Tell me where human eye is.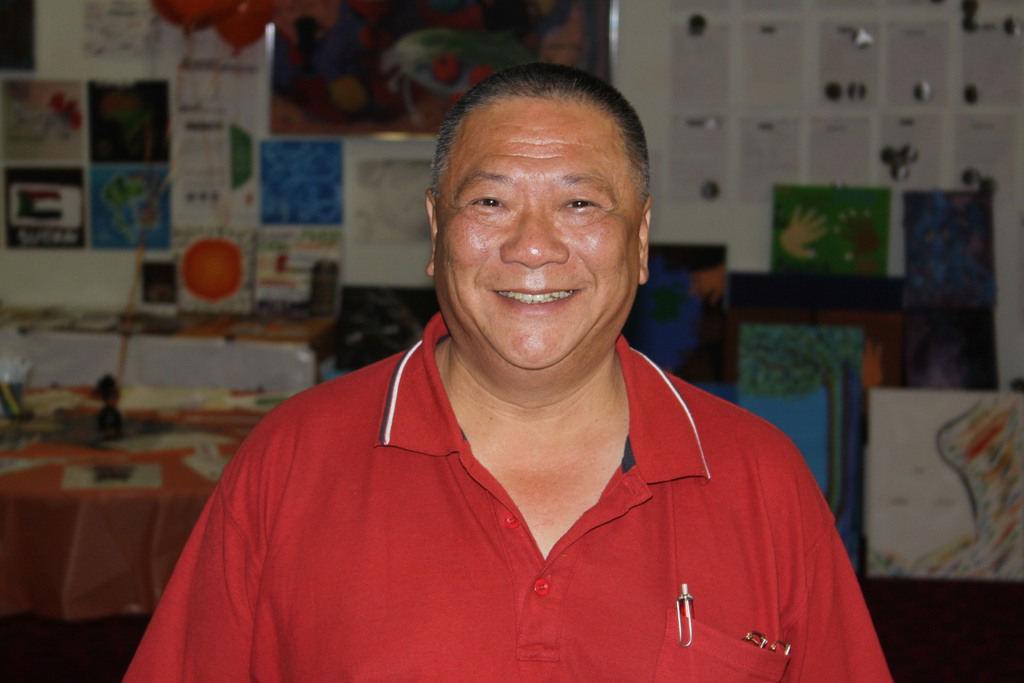
human eye is at pyautogui.locateOnScreen(461, 189, 511, 217).
